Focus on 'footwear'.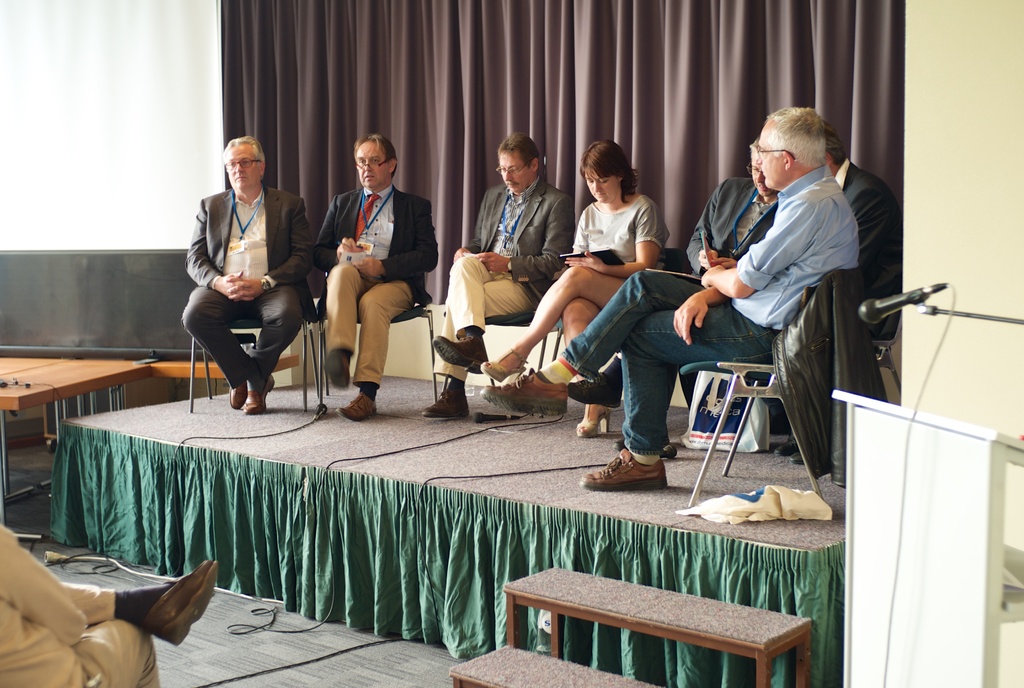
Focused at crop(432, 331, 495, 373).
